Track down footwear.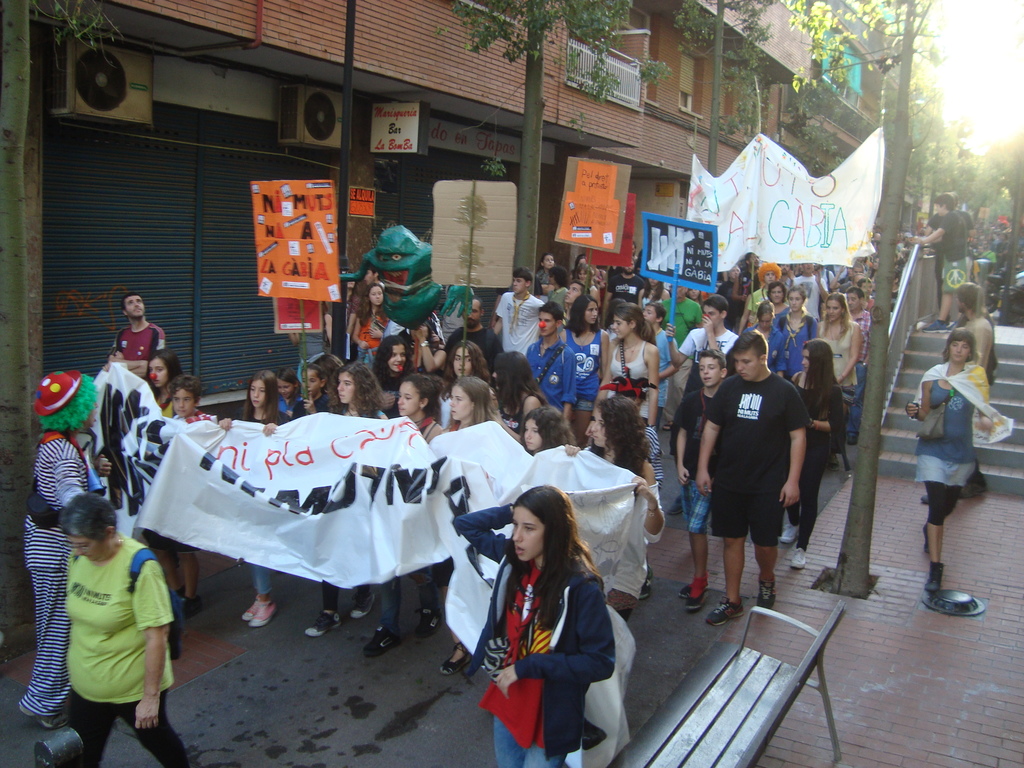
Tracked to region(168, 588, 182, 616).
